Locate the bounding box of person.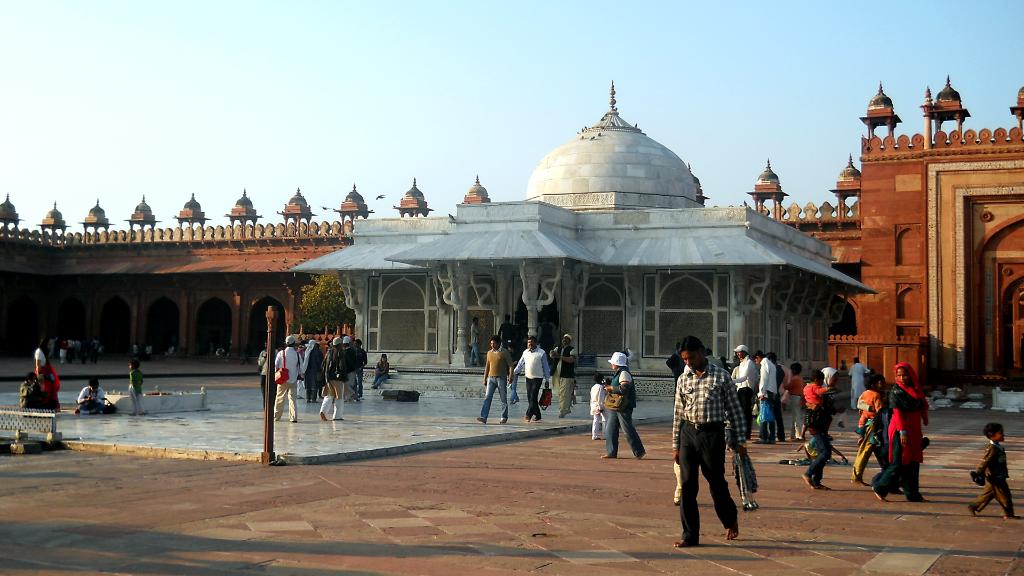
Bounding box: <region>805, 372, 831, 415</region>.
